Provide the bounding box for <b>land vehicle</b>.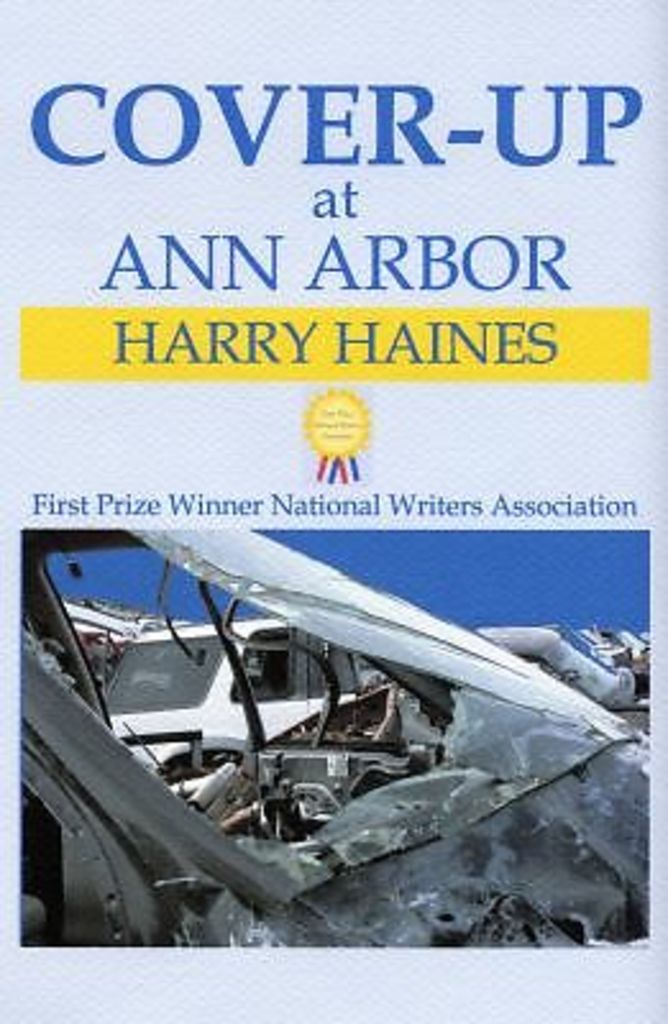
[100,617,386,781].
